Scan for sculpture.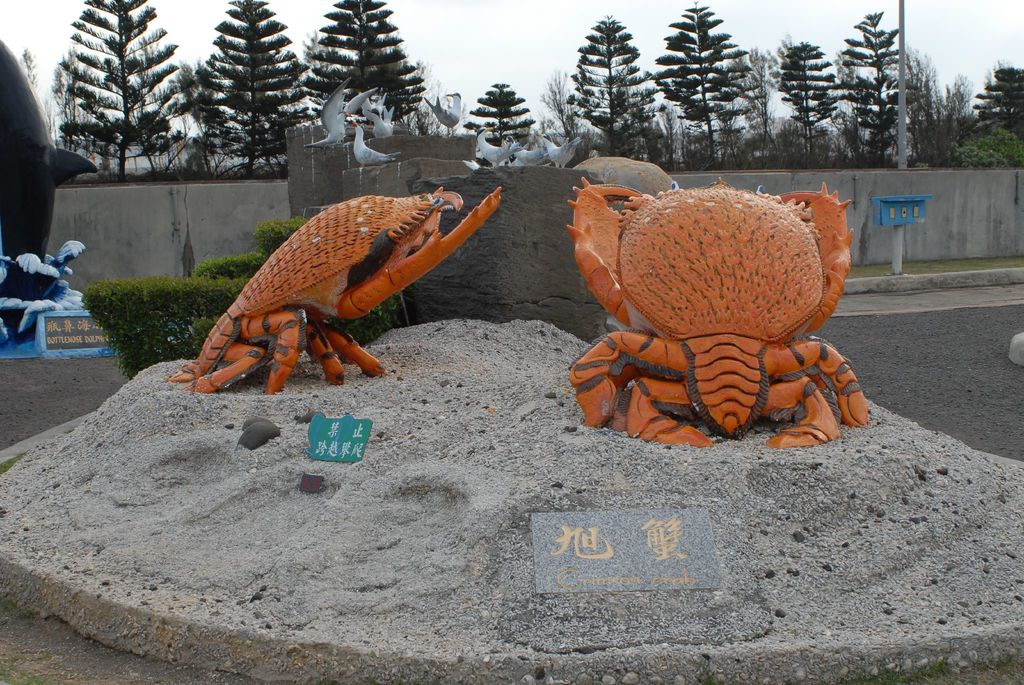
Scan result: l=419, t=91, r=458, b=141.
